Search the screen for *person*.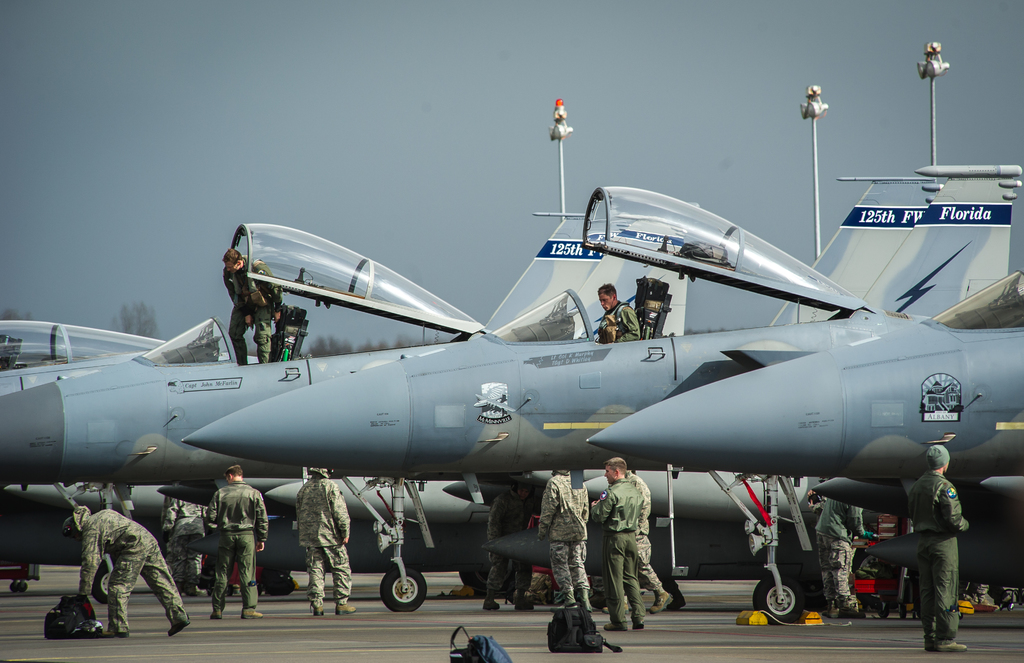
Found at 205/461/270/619.
